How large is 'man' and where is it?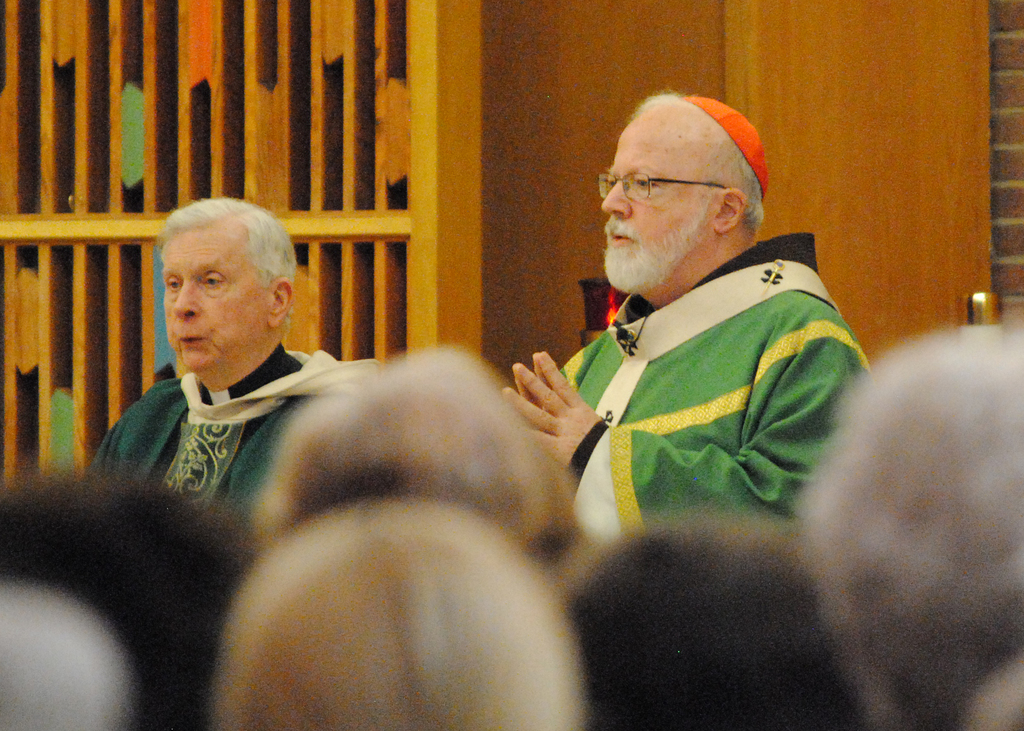
Bounding box: locate(85, 191, 337, 508).
